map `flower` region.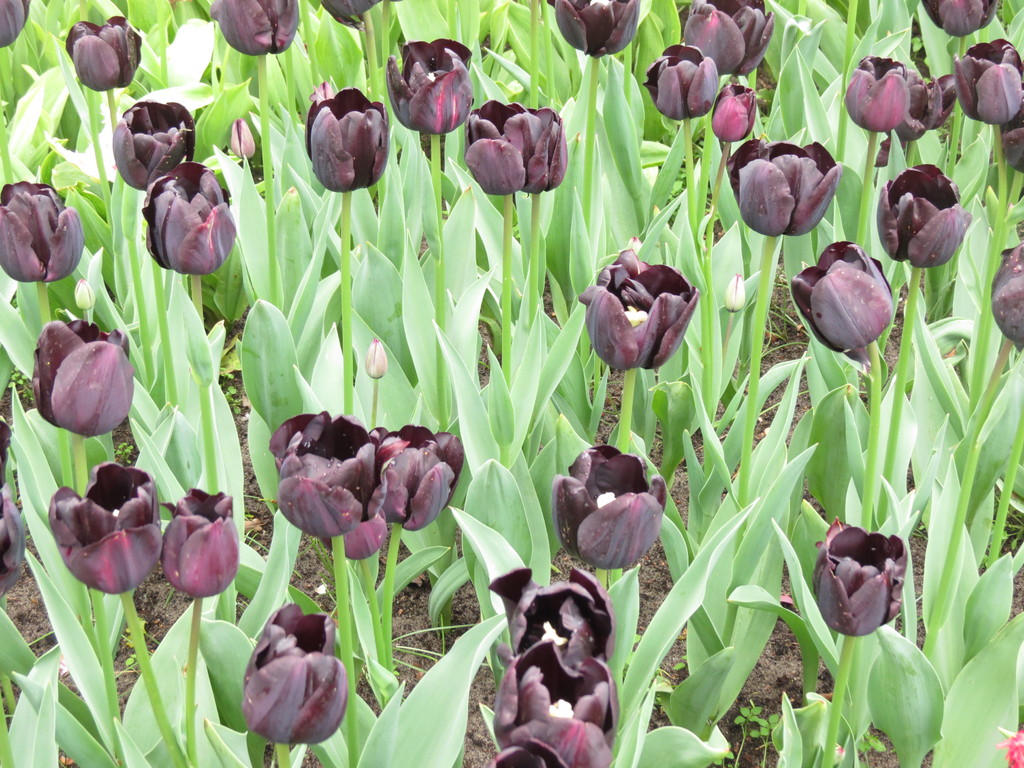
Mapped to 109:95:198:191.
